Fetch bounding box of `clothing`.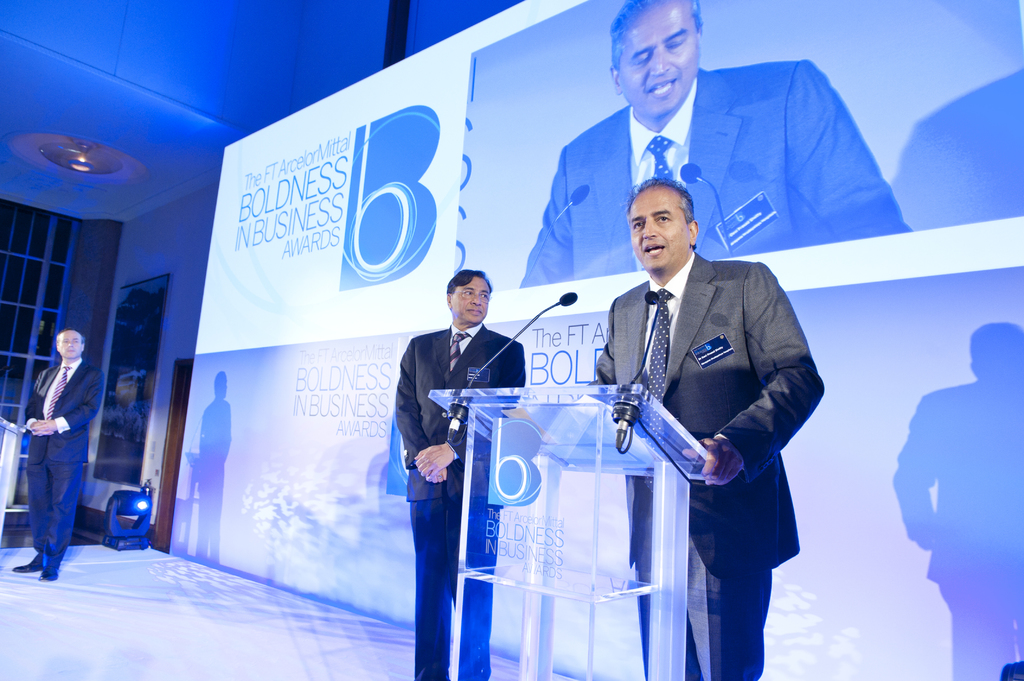
Bbox: (left=590, top=268, right=819, bottom=569).
